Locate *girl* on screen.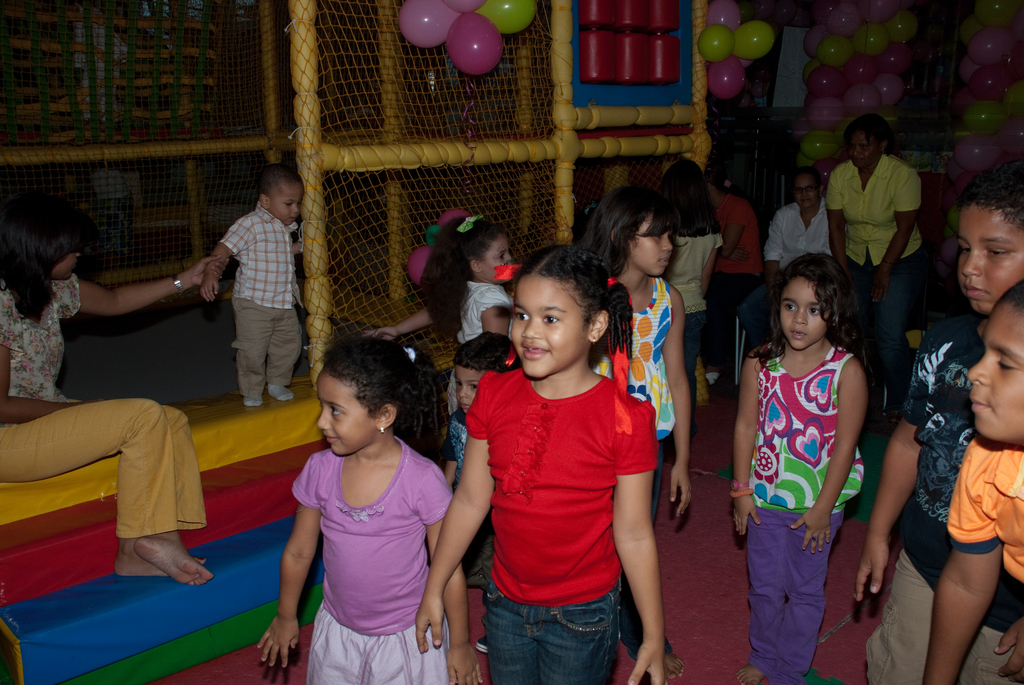
On screen at (left=655, top=152, right=722, bottom=397).
